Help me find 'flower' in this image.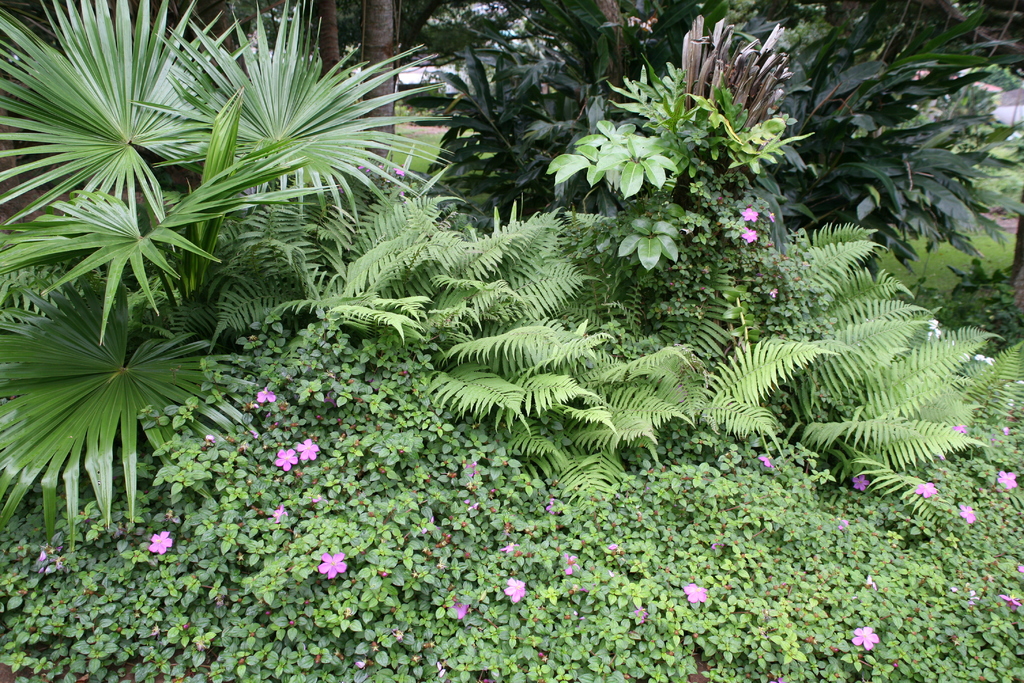
Found it: locate(316, 549, 348, 580).
